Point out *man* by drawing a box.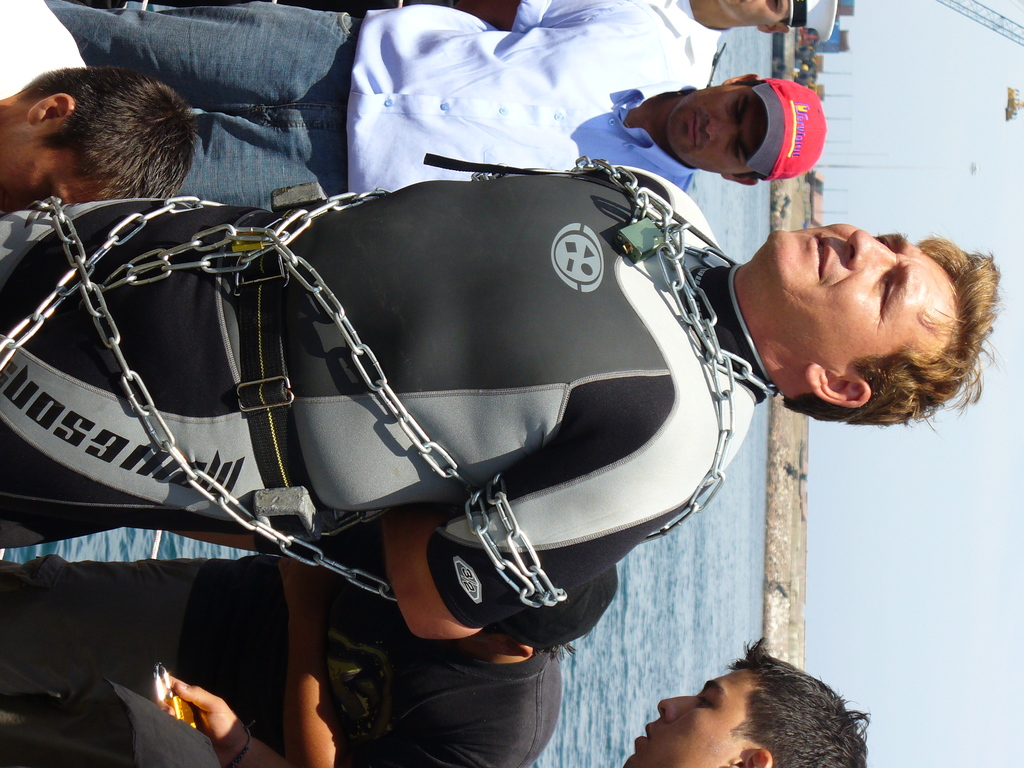
bbox=(46, 0, 828, 209).
